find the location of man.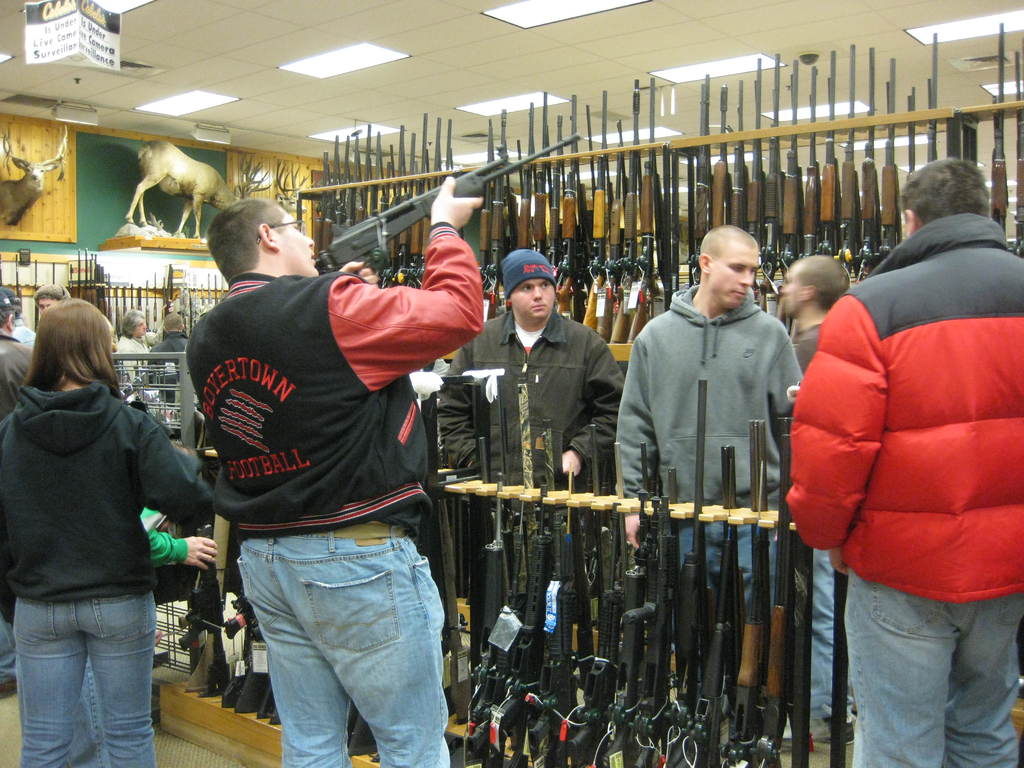
Location: [786, 152, 1023, 767].
